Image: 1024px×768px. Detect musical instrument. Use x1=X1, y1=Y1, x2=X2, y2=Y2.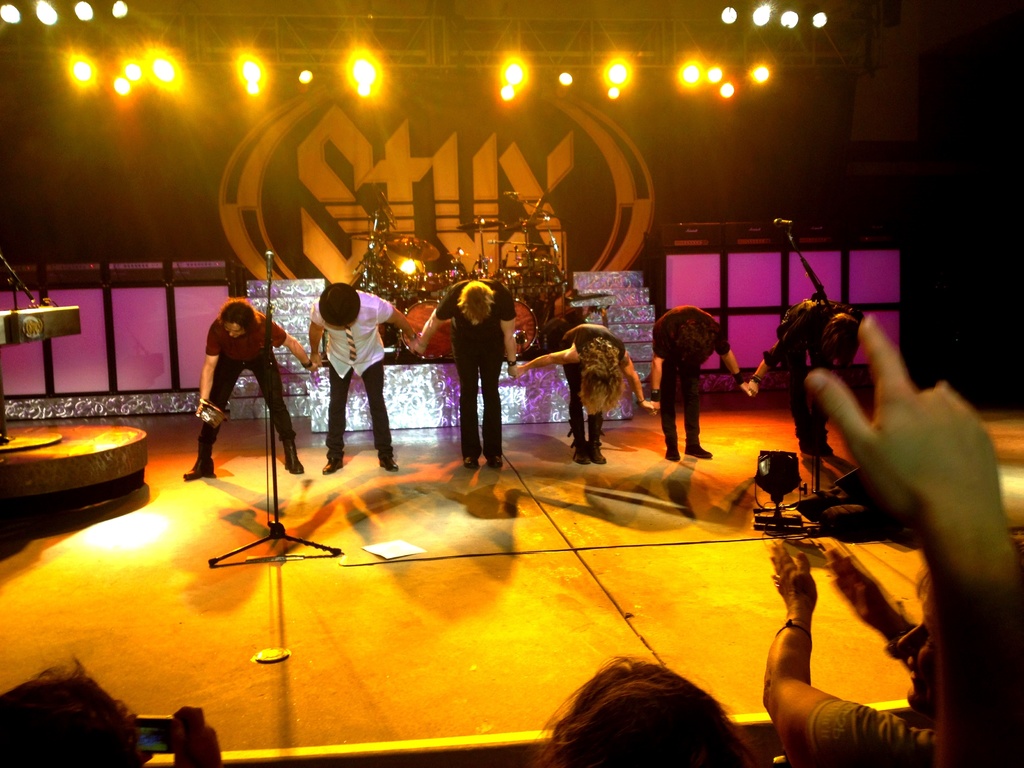
x1=191, y1=394, x2=230, y2=431.
